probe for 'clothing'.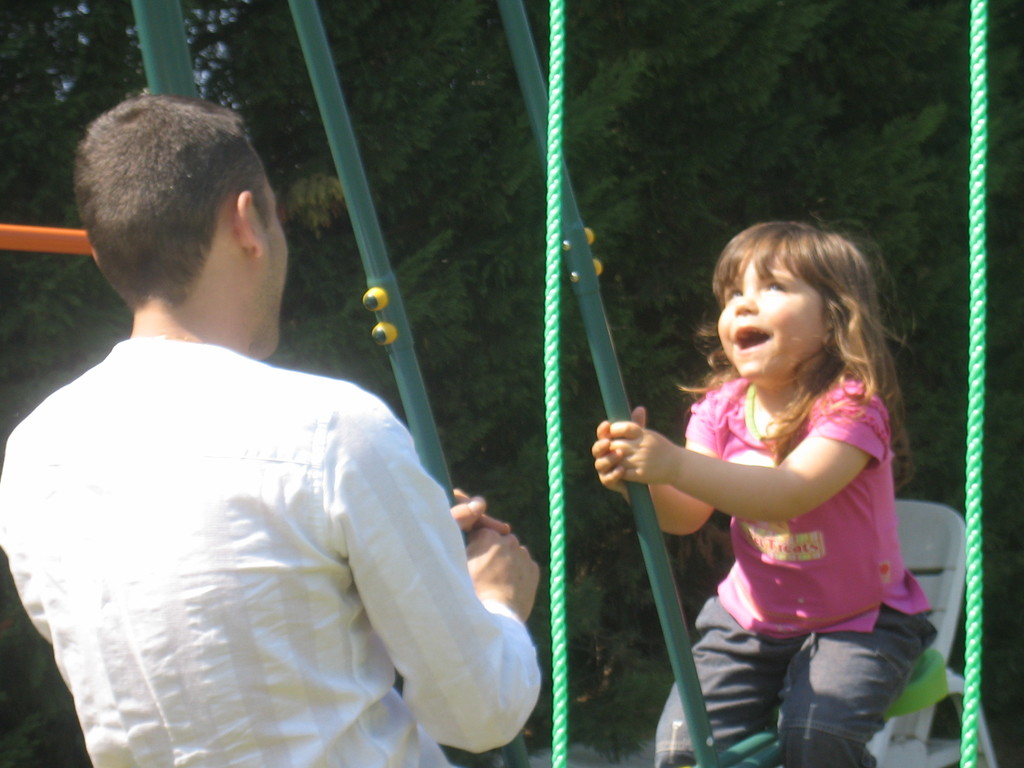
Probe result: <box>648,374,942,767</box>.
